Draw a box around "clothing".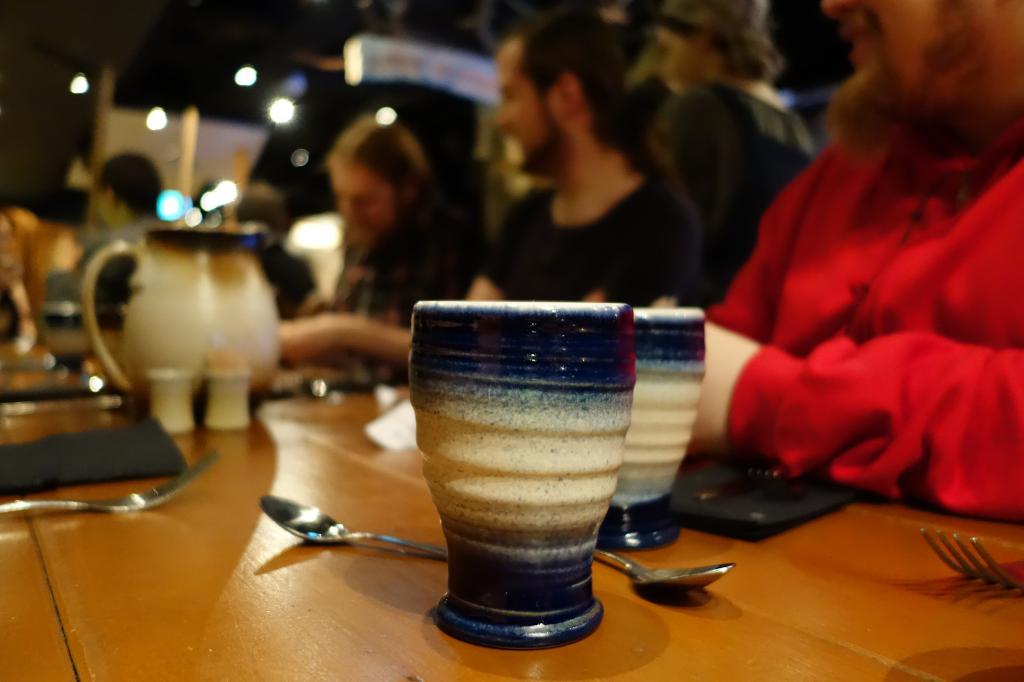
x1=707, y1=138, x2=1023, y2=518.
